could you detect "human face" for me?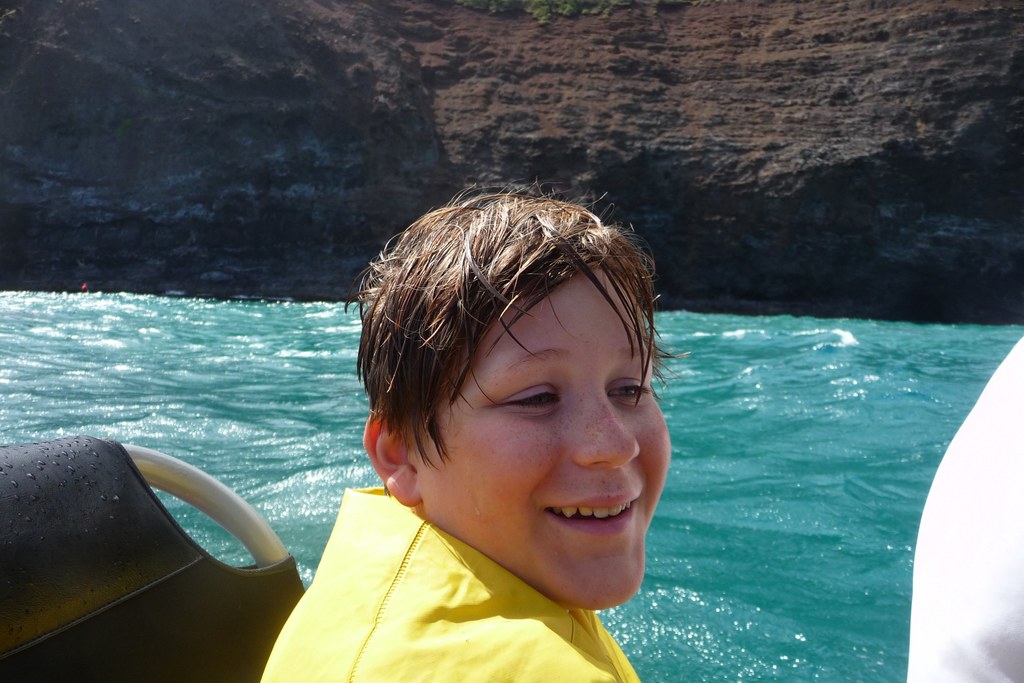
Detection result: {"left": 408, "top": 262, "right": 674, "bottom": 609}.
